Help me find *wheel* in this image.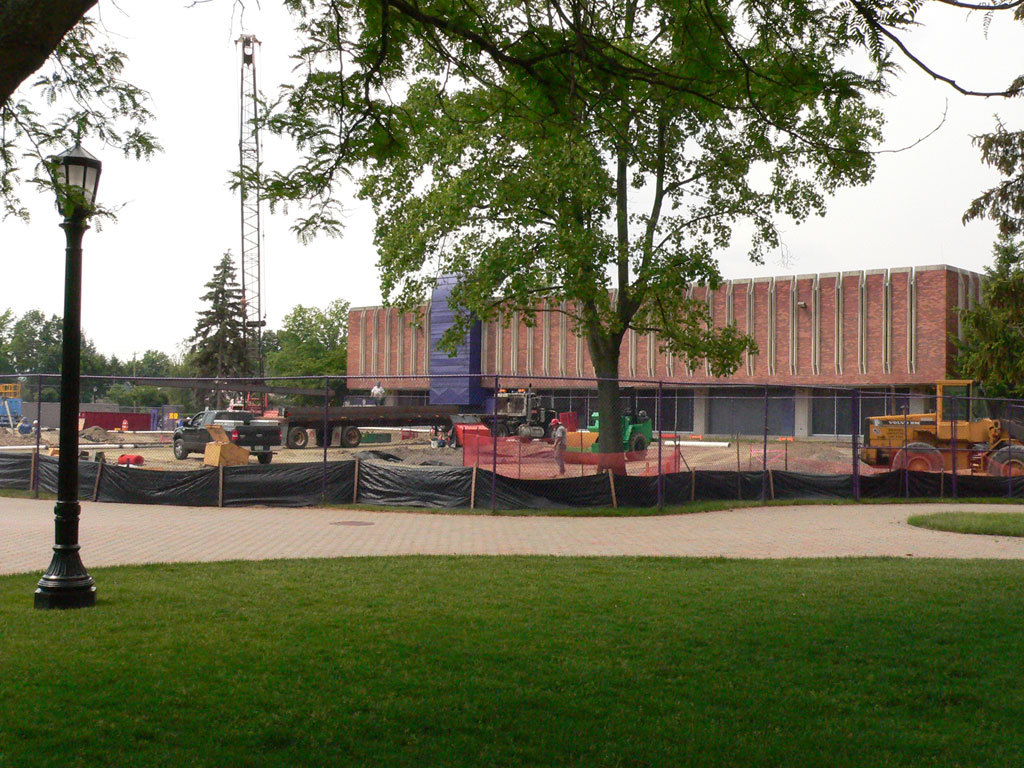
Found it: box=[983, 445, 1023, 477].
